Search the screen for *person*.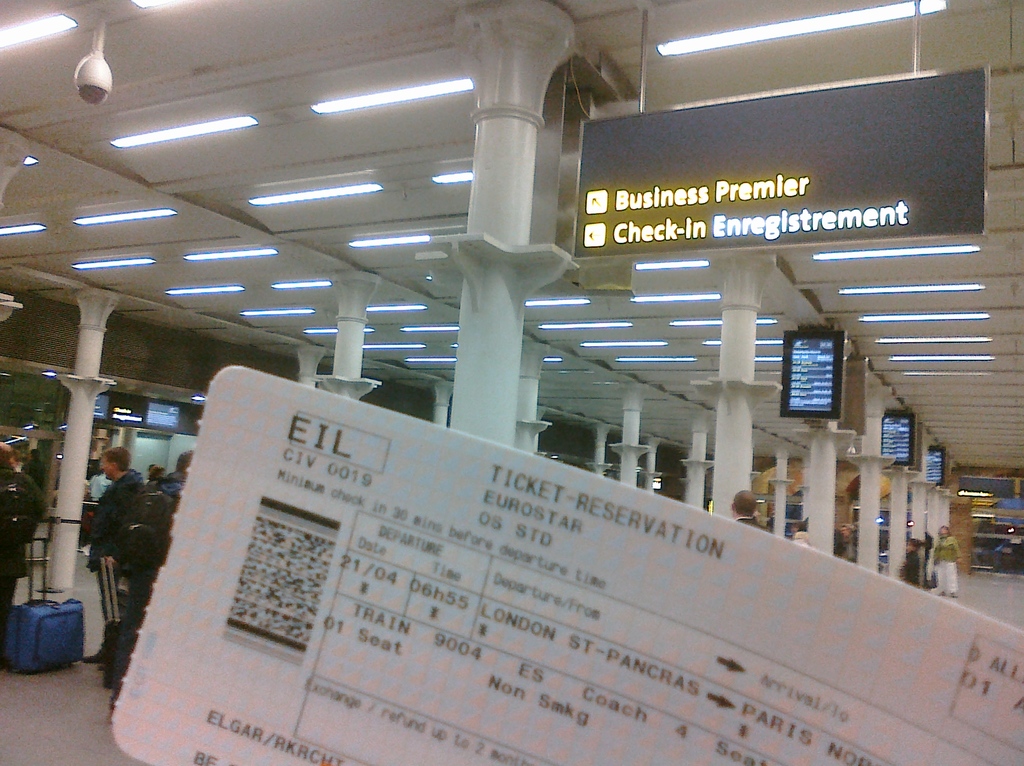
Found at {"left": 84, "top": 447, "right": 150, "bottom": 671}.
